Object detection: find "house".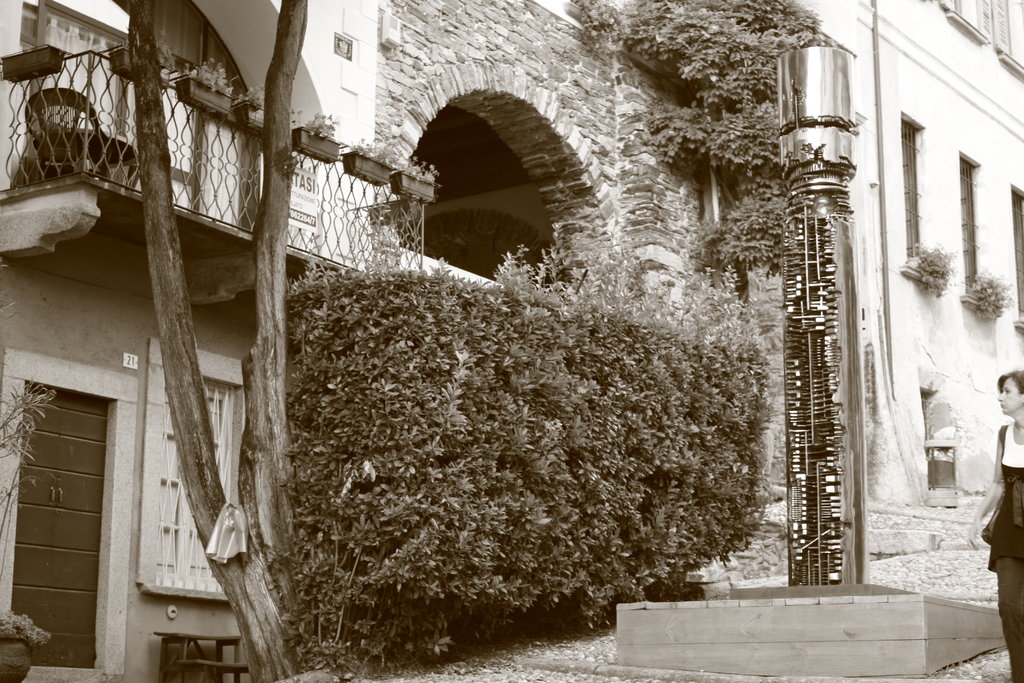
<bbox>0, 0, 781, 677</bbox>.
